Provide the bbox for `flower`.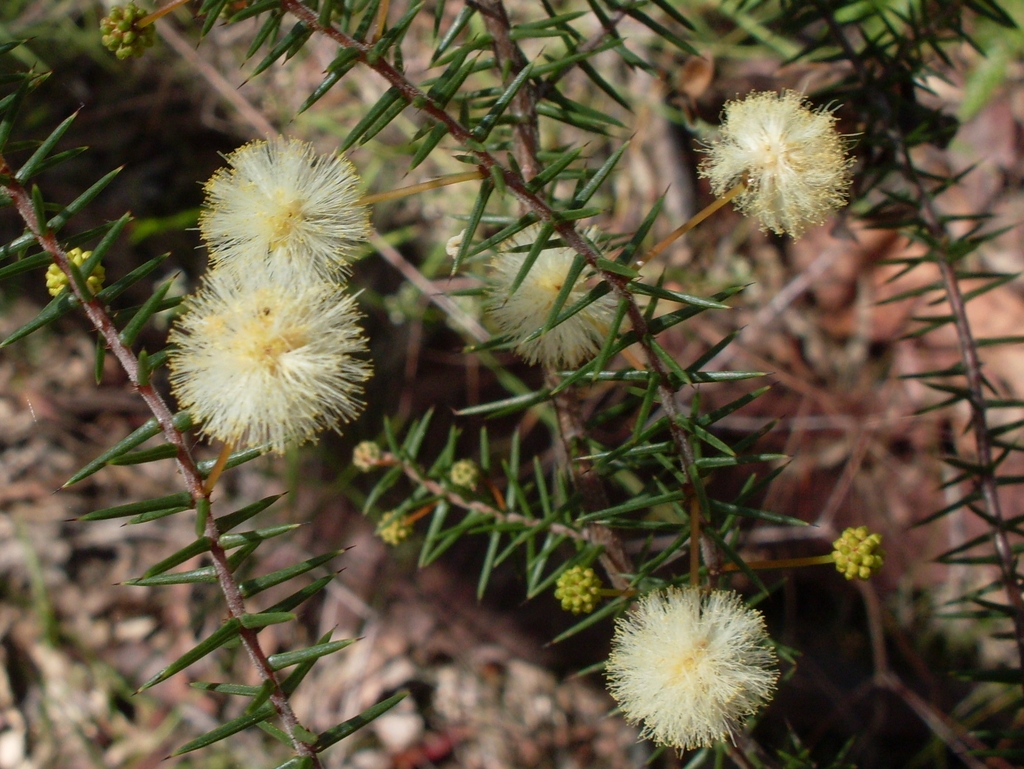
box=[684, 82, 860, 242].
